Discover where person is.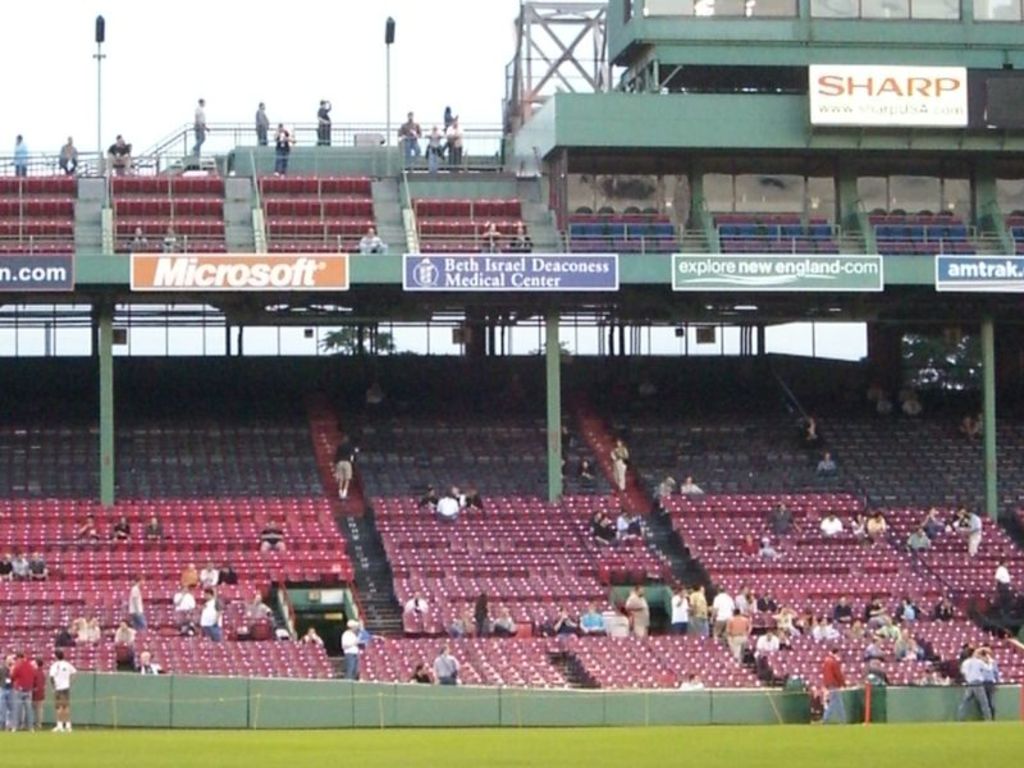
Discovered at [809,447,838,481].
